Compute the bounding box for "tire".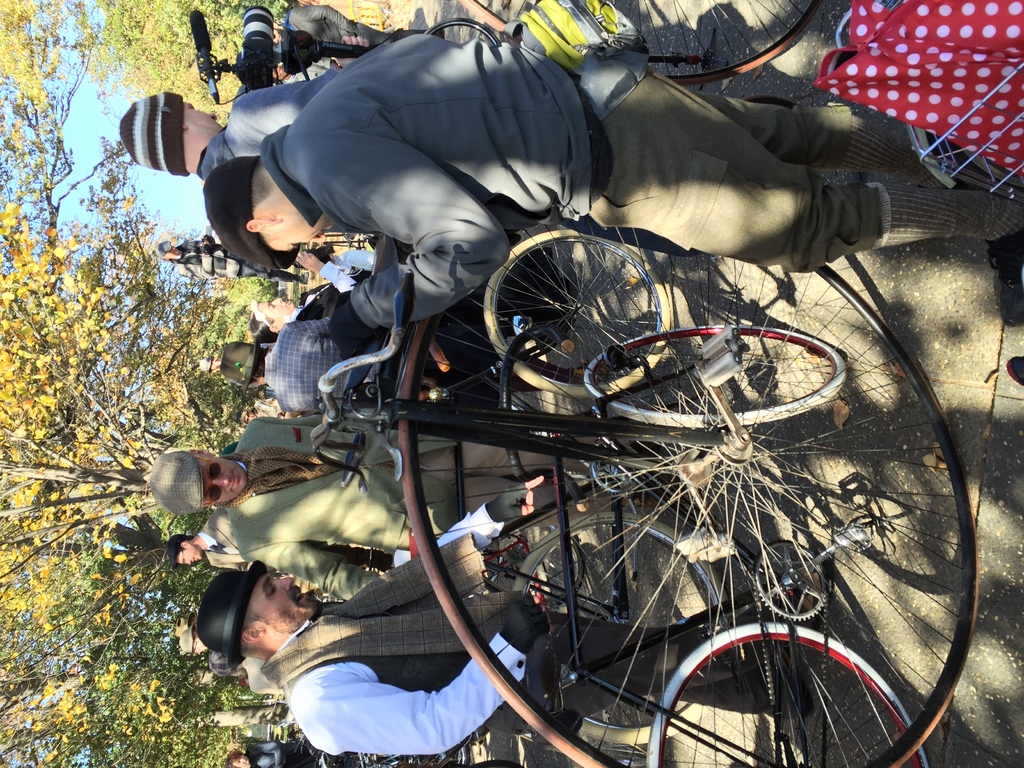
[x1=514, y1=512, x2=731, y2=742].
